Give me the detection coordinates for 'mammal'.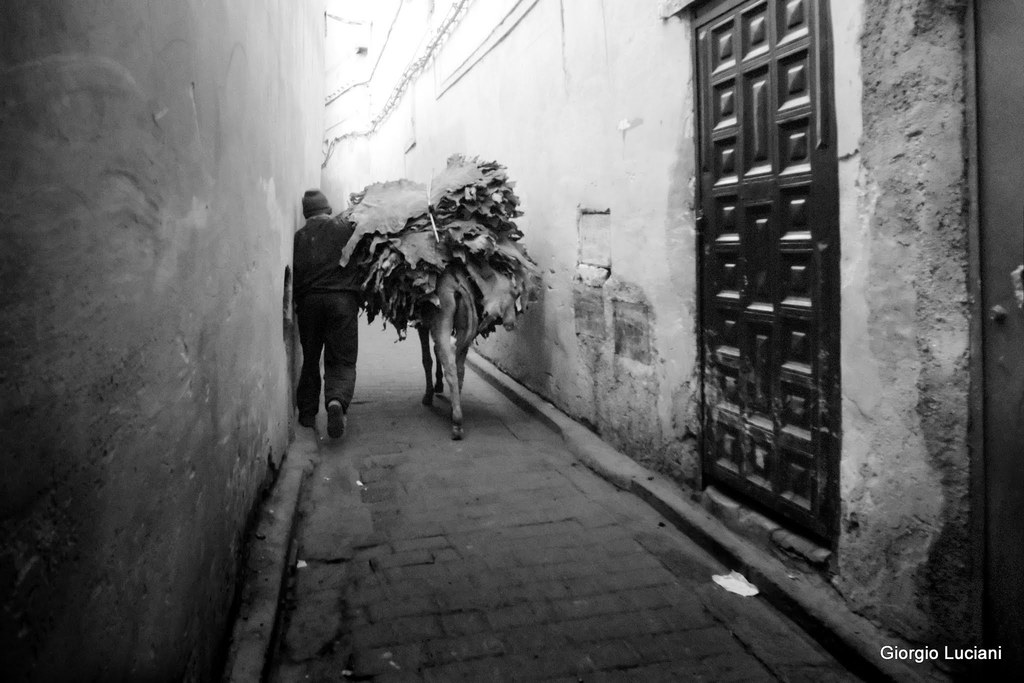
(282, 179, 372, 442).
